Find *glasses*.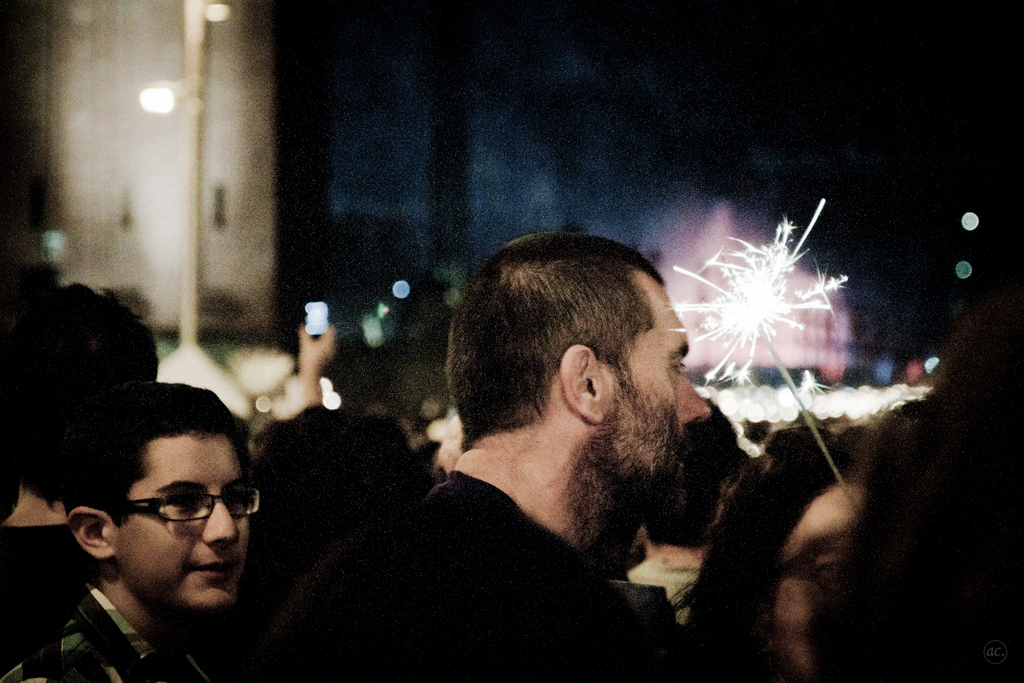
box=[113, 481, 263, 525].
